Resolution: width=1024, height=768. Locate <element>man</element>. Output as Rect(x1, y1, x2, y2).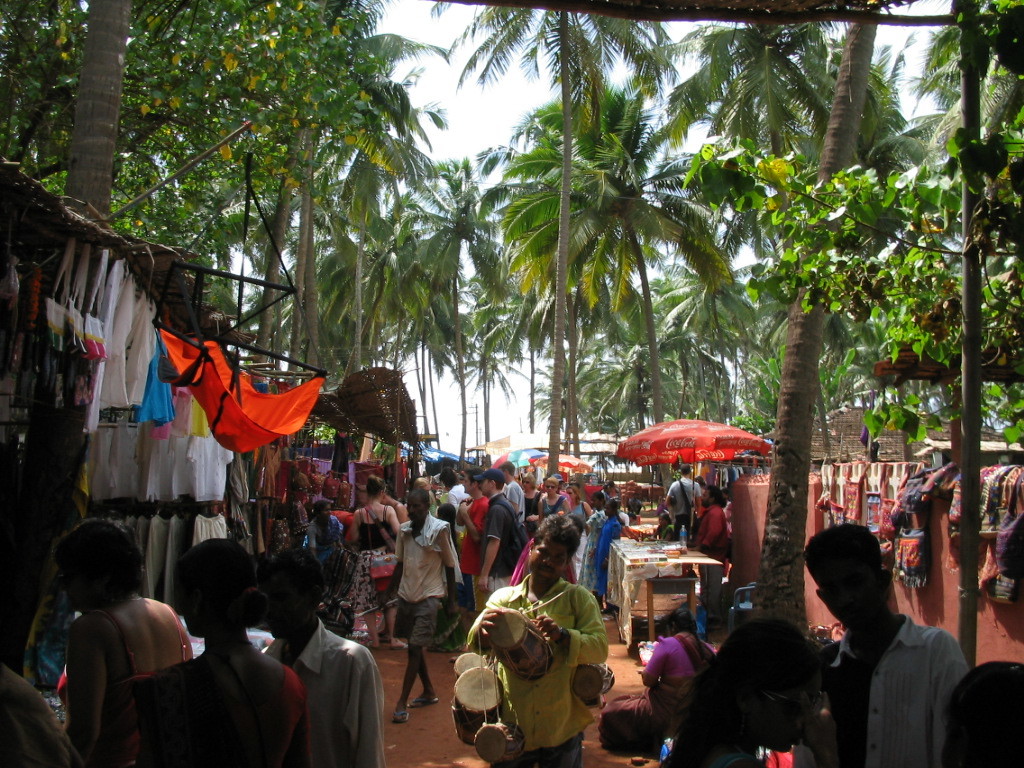
Rect(473, 466, 528, 617).
